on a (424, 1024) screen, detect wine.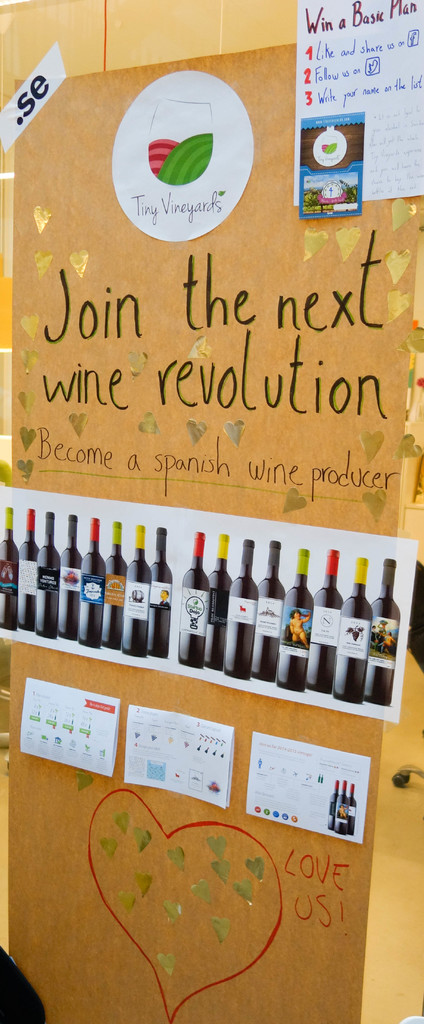
344:778:354:836.
